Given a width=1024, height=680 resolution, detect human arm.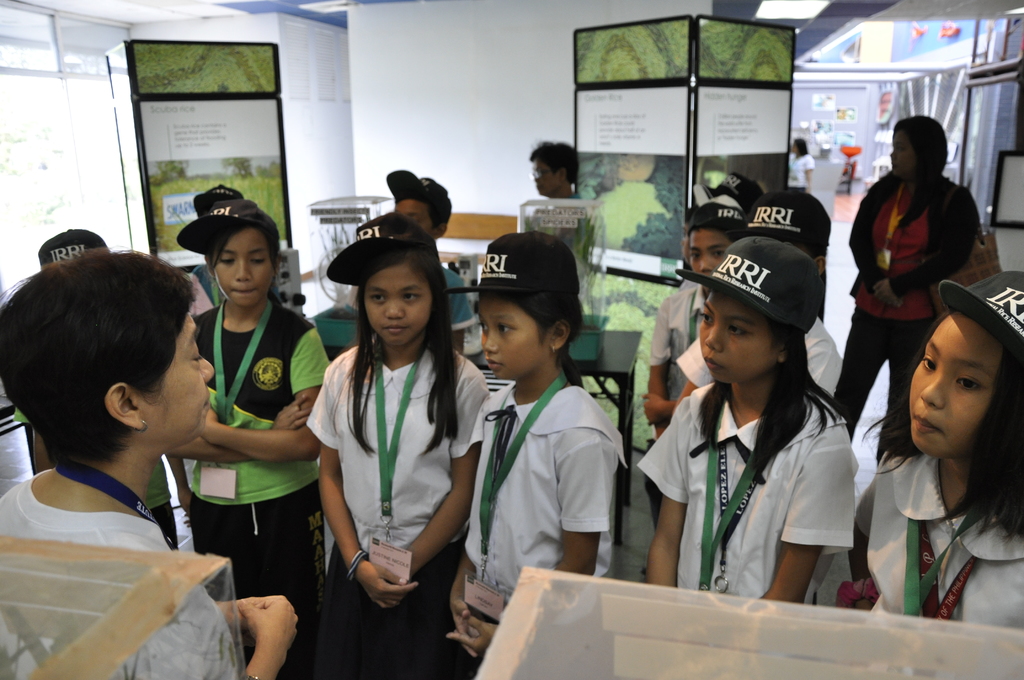
region(839, 181, 906, 311).
